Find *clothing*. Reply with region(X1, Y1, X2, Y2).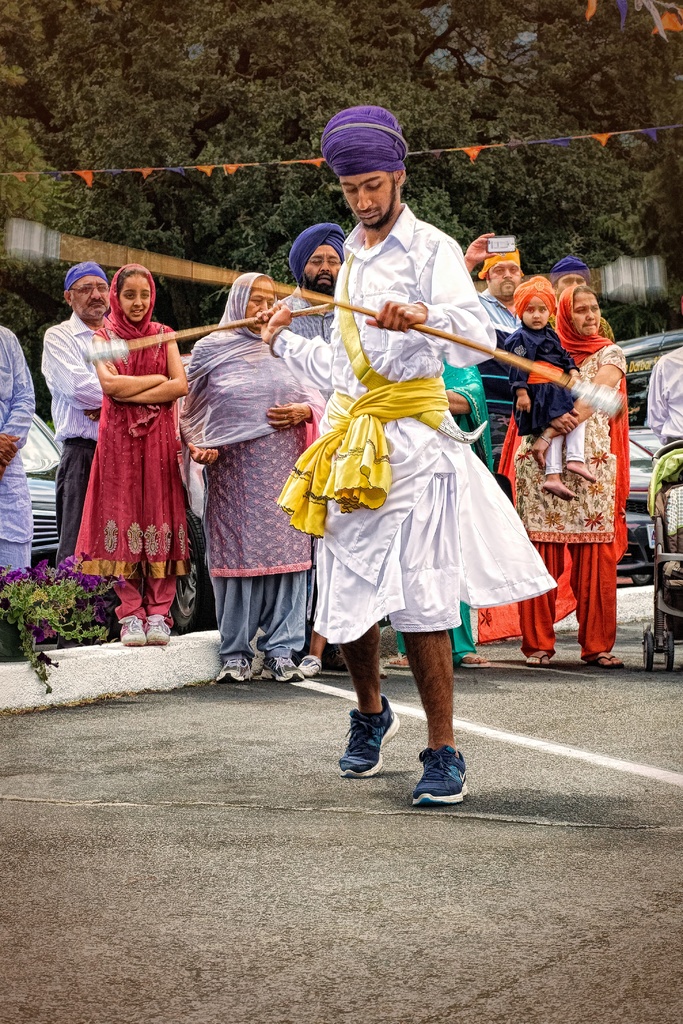
region(482, 279, 627, 669).
